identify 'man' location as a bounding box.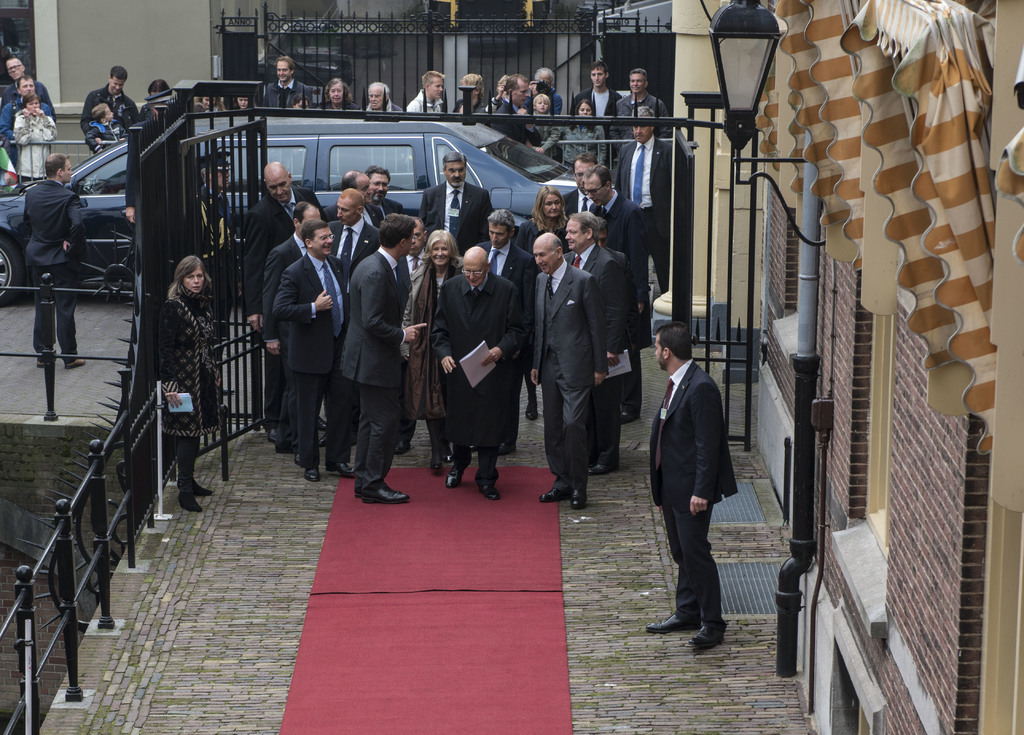
[341, 216, 415, 504].
